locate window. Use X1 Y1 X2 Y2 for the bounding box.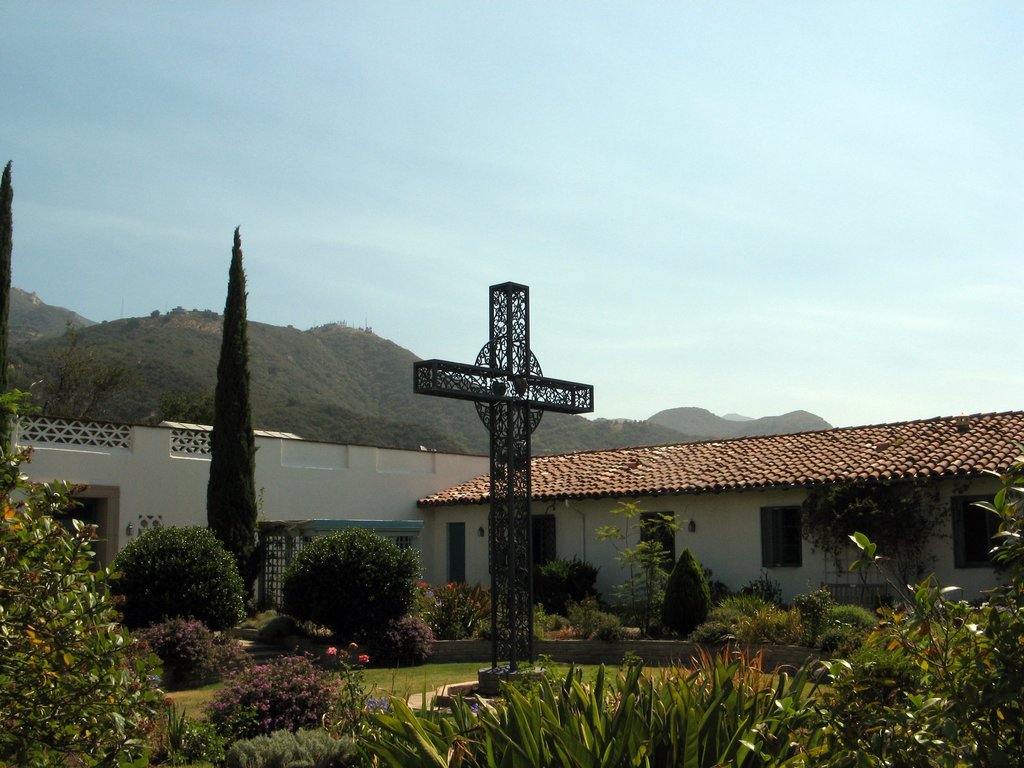
953 495 1011 579.
